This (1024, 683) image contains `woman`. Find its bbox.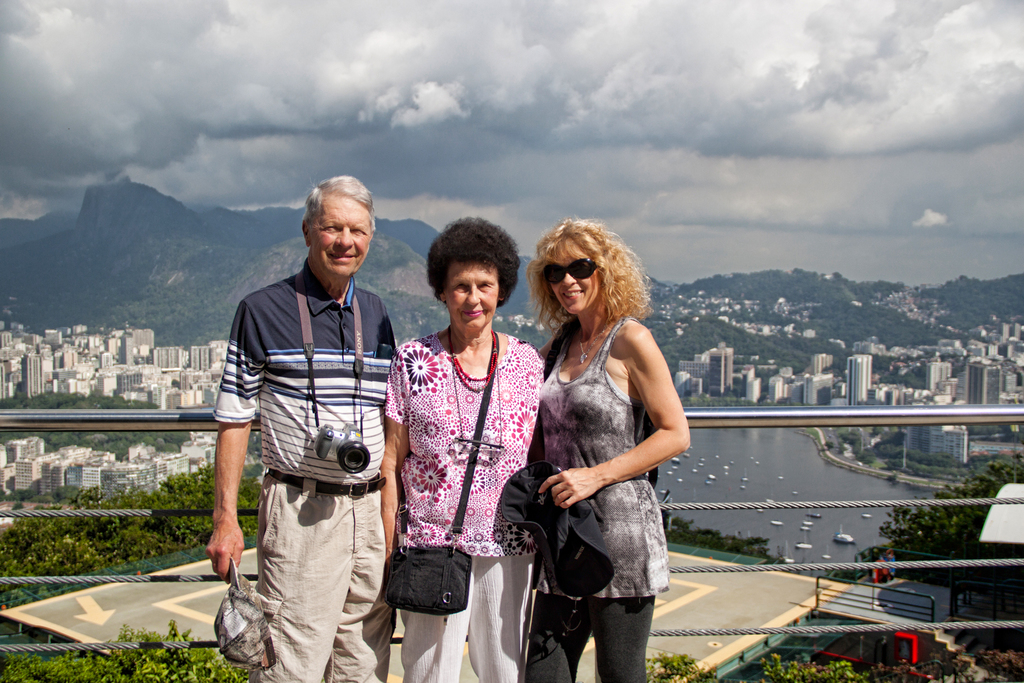
(left=382, top=239, right=550, bottom=670).
